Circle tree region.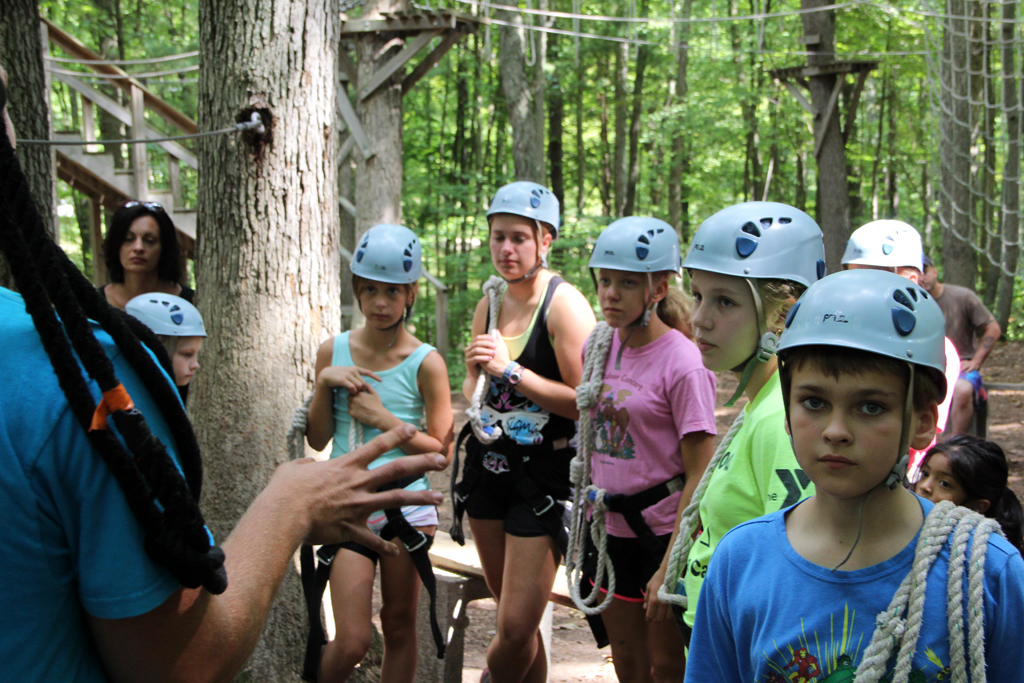
Region: 547:3:648:250.
